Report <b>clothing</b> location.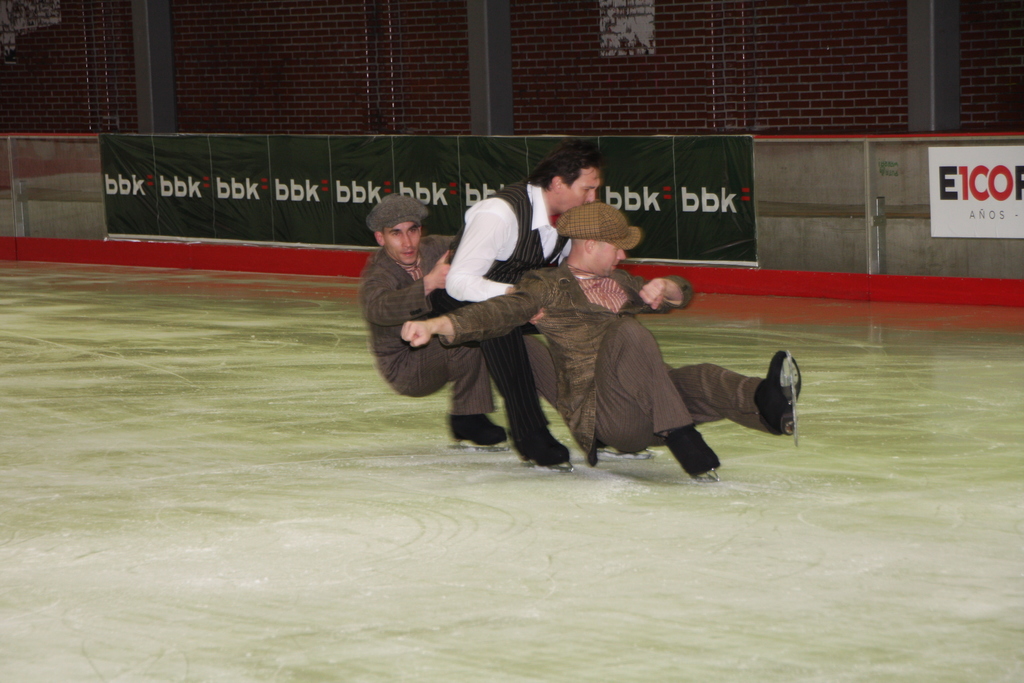
Report: crop(436, 252, 781, 472).
